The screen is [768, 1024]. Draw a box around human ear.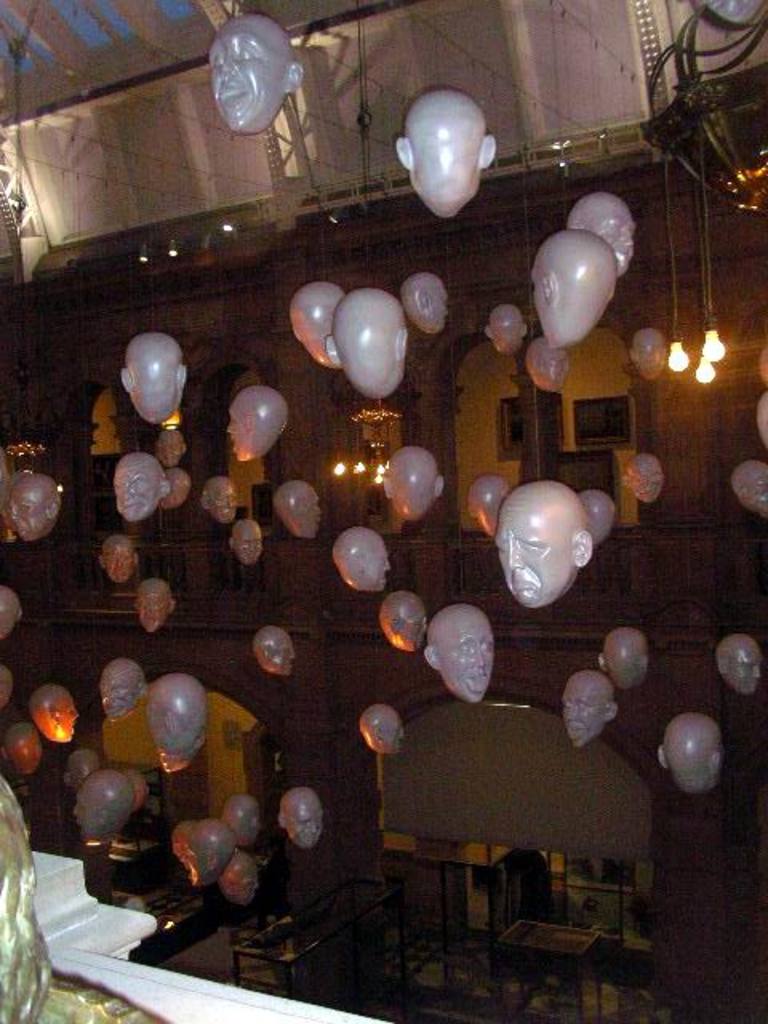
box=[208, 843, 218, 869].
